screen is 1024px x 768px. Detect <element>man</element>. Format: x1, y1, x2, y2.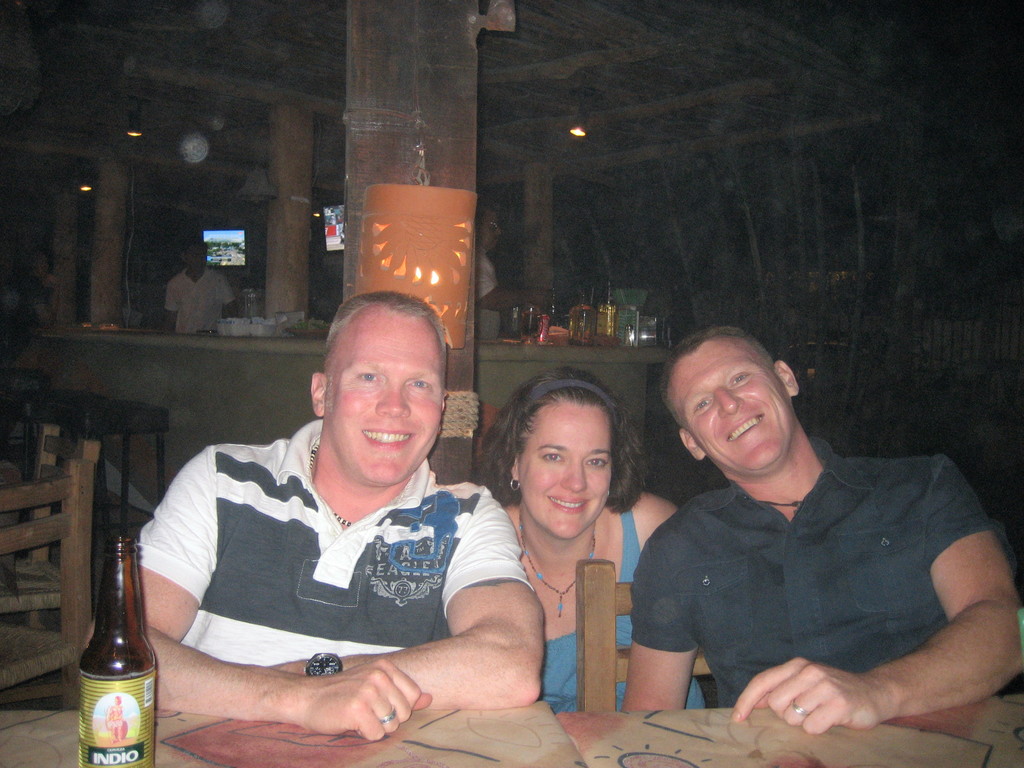
84, 287, 547, 738.
